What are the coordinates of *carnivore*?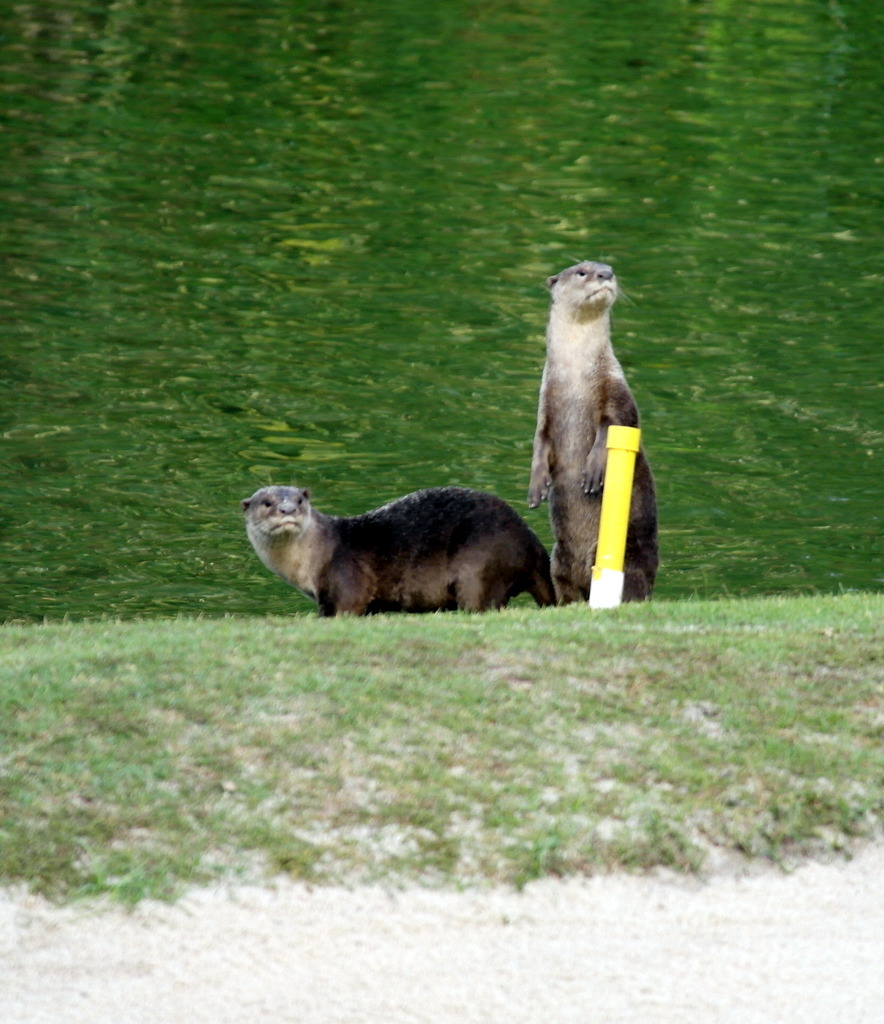
(527,258,660,606).
